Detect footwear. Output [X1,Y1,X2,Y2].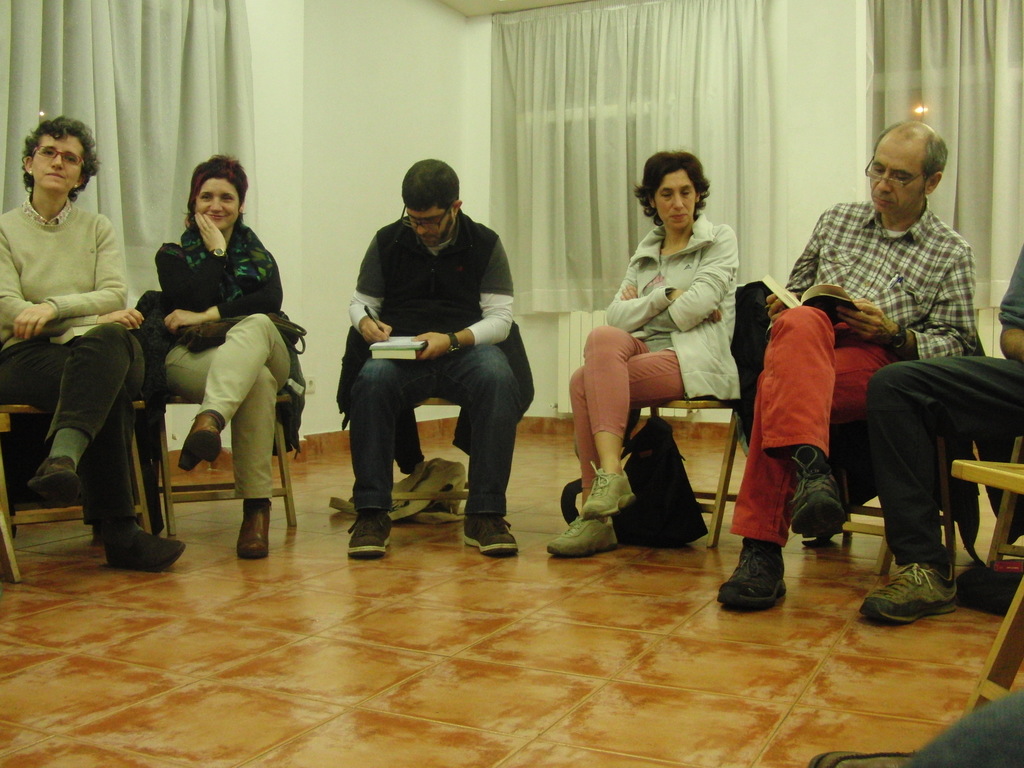
[781,438,852,541].
